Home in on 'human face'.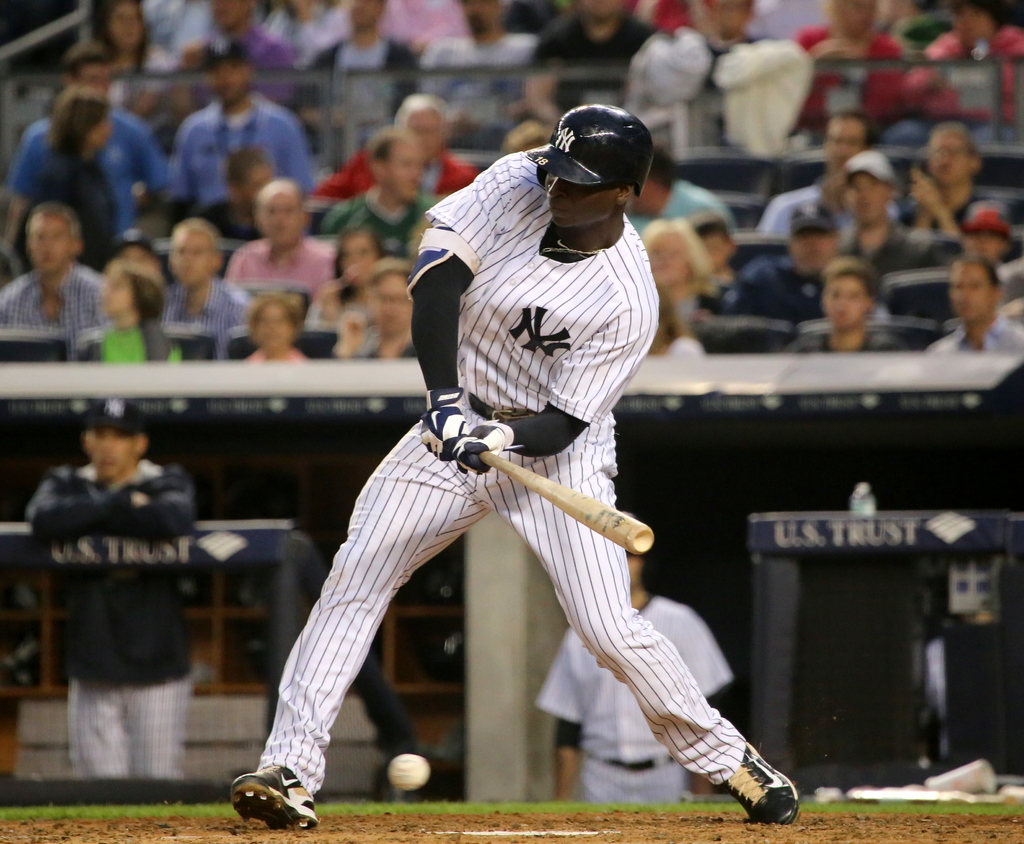
Homed in at region(827, 277, 866, 328).
